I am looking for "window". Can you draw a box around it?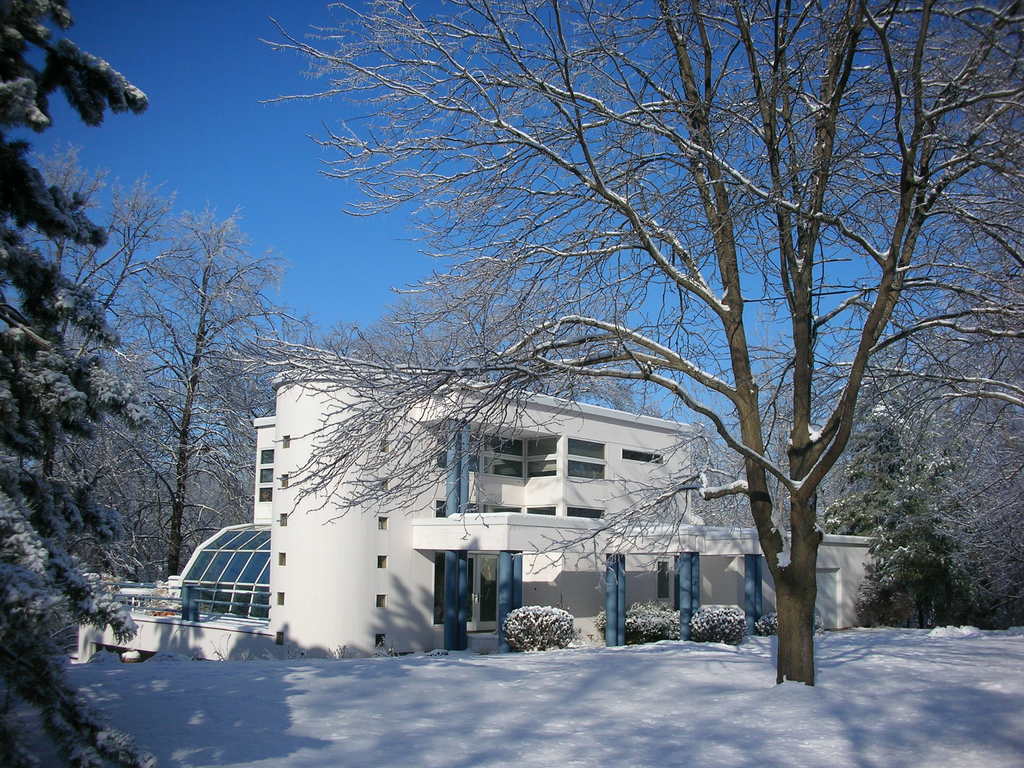
Sure, the bounding box is <region>258, 486, 271, 502</region>.
